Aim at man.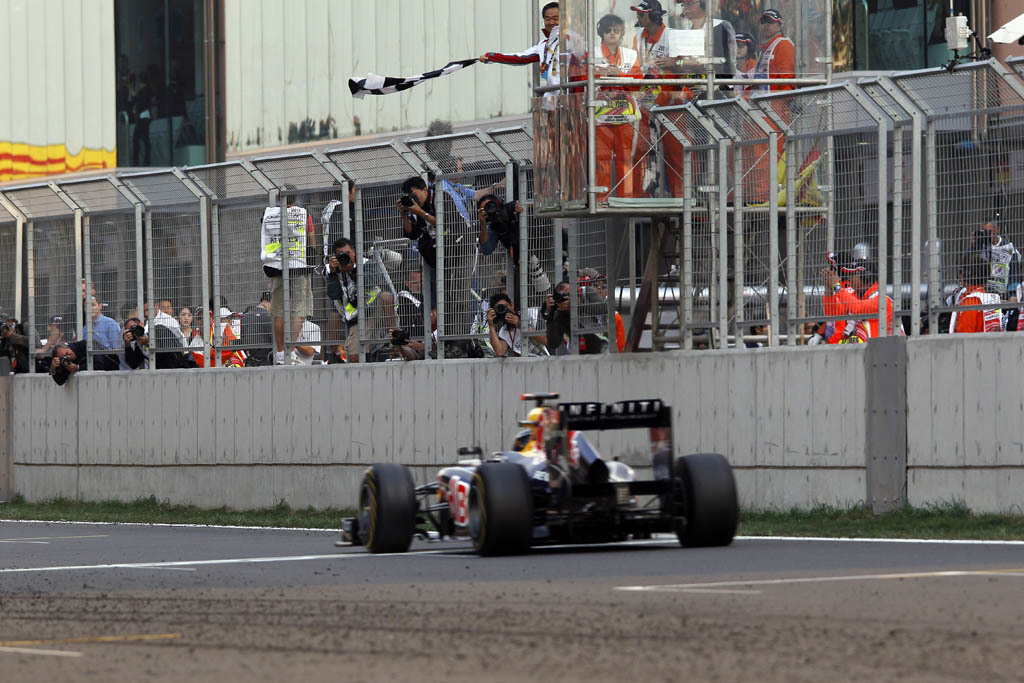
Aimed at <region>819, 257, 895, 346</region>.
